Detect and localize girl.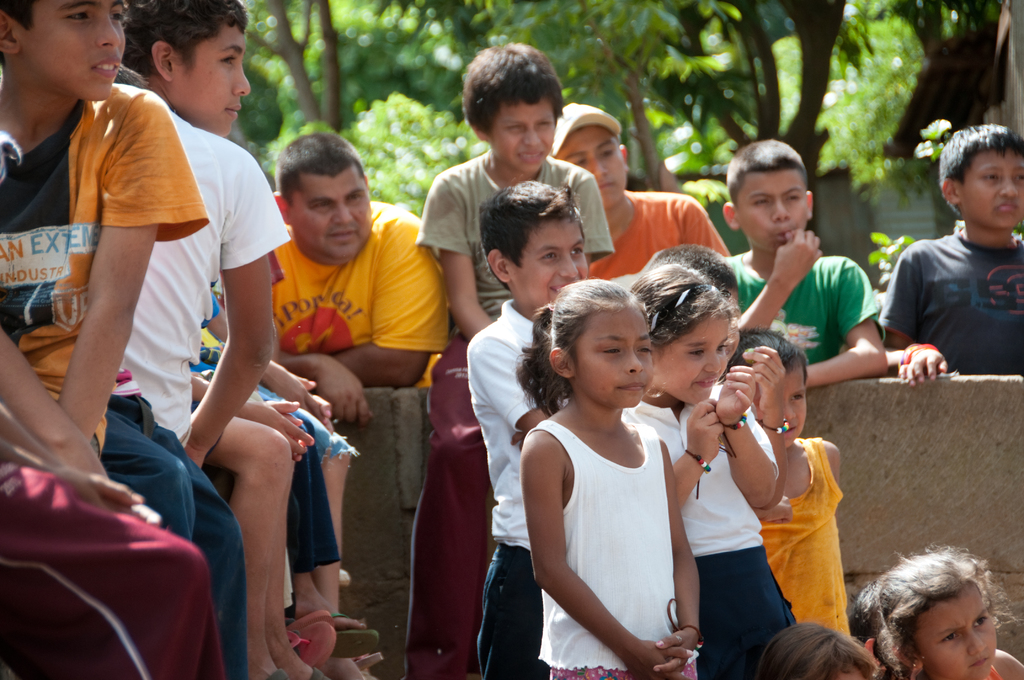
Localized at <region>628, 270, 797, 677</region>.
